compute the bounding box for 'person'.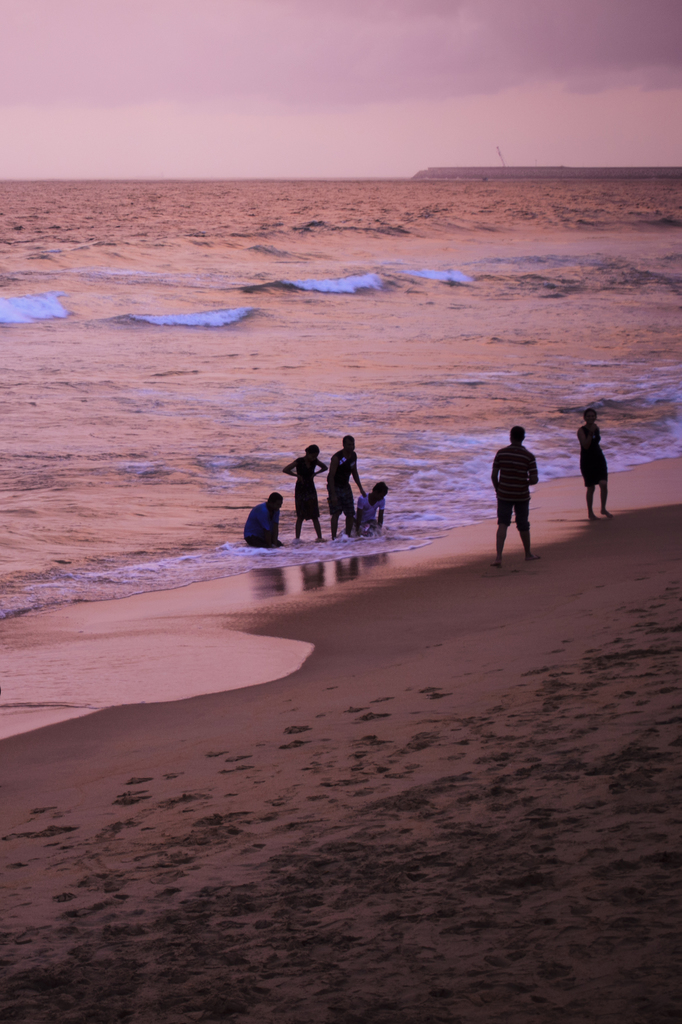
left=495, top=415, right=553, bottom=554.
